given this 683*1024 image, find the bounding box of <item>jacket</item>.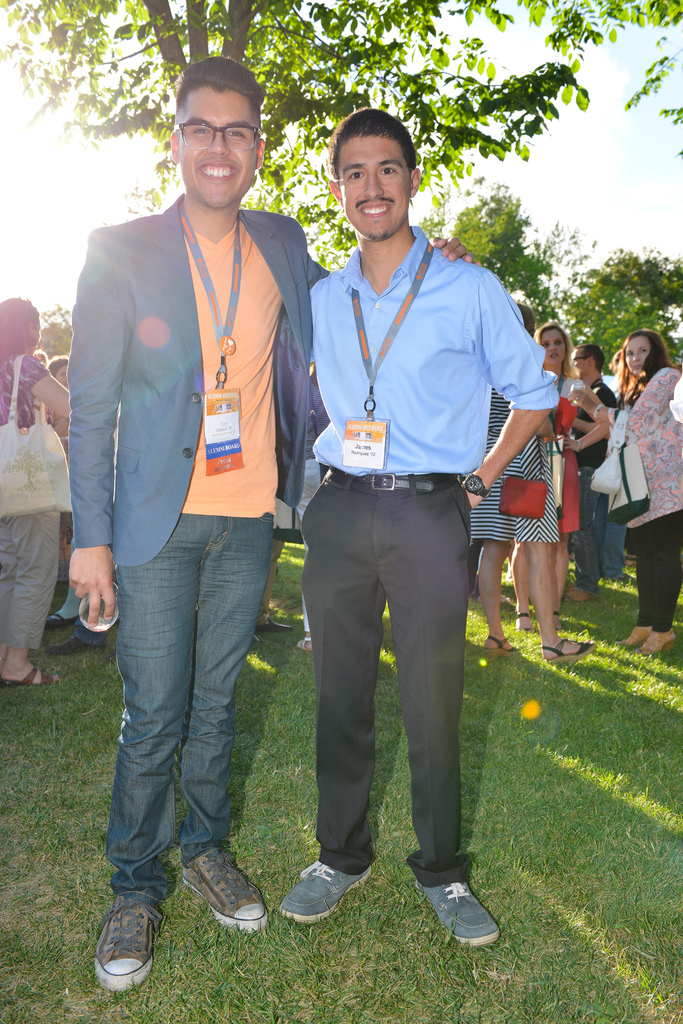
72, 193, 331, 570.
